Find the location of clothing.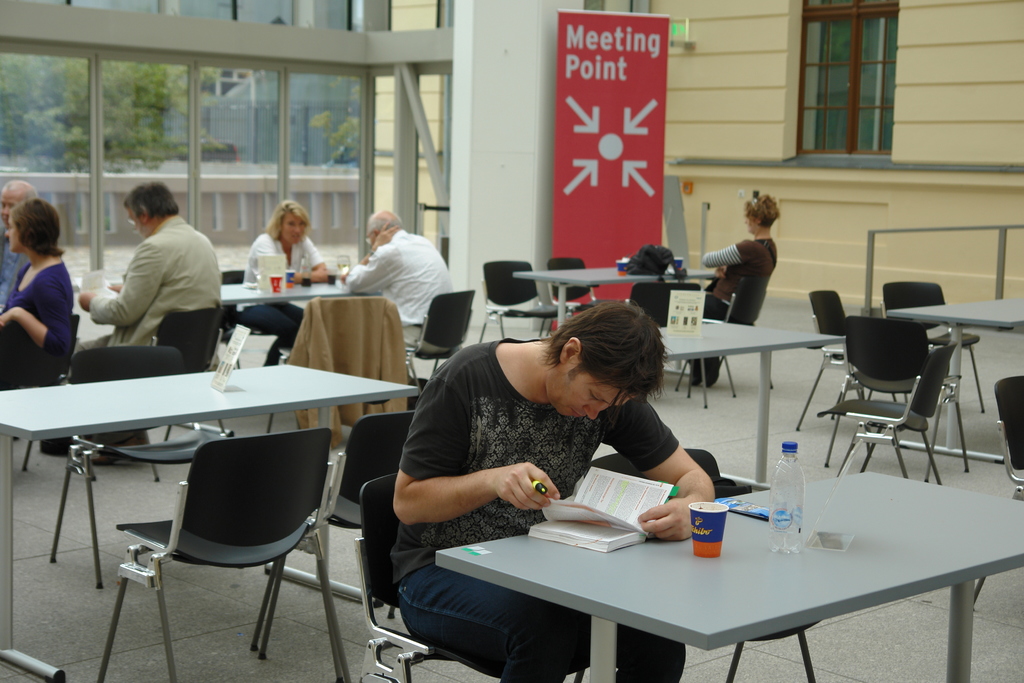
Location: pyautogui.locateOnScreen(388, 339, 684, 682).
